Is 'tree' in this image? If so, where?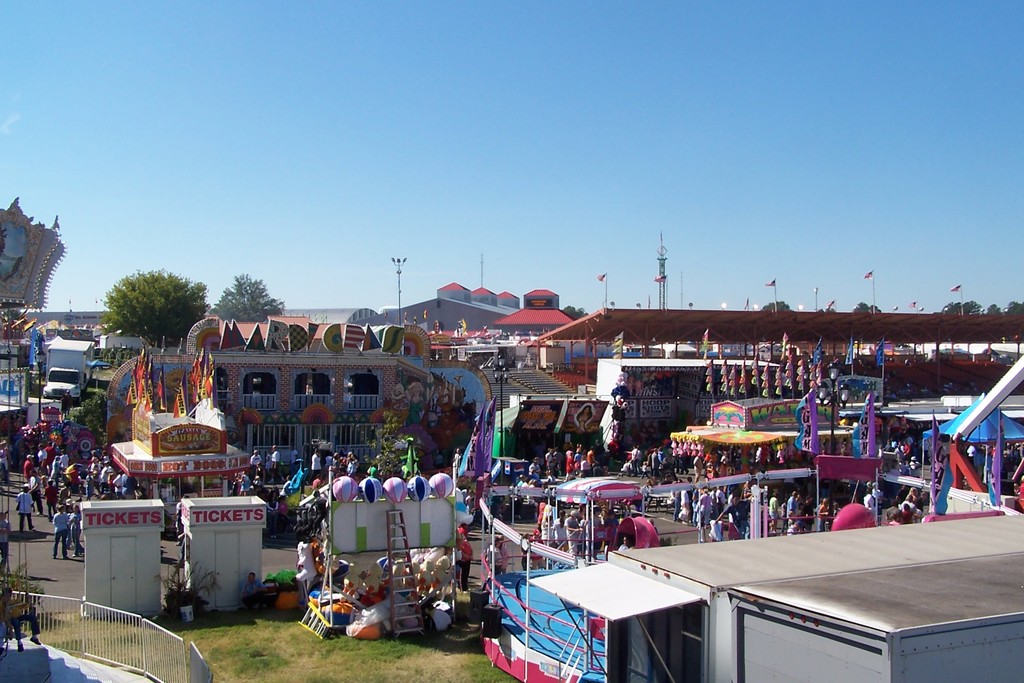
Yes, at Rect(100, 268, 212, 347).
